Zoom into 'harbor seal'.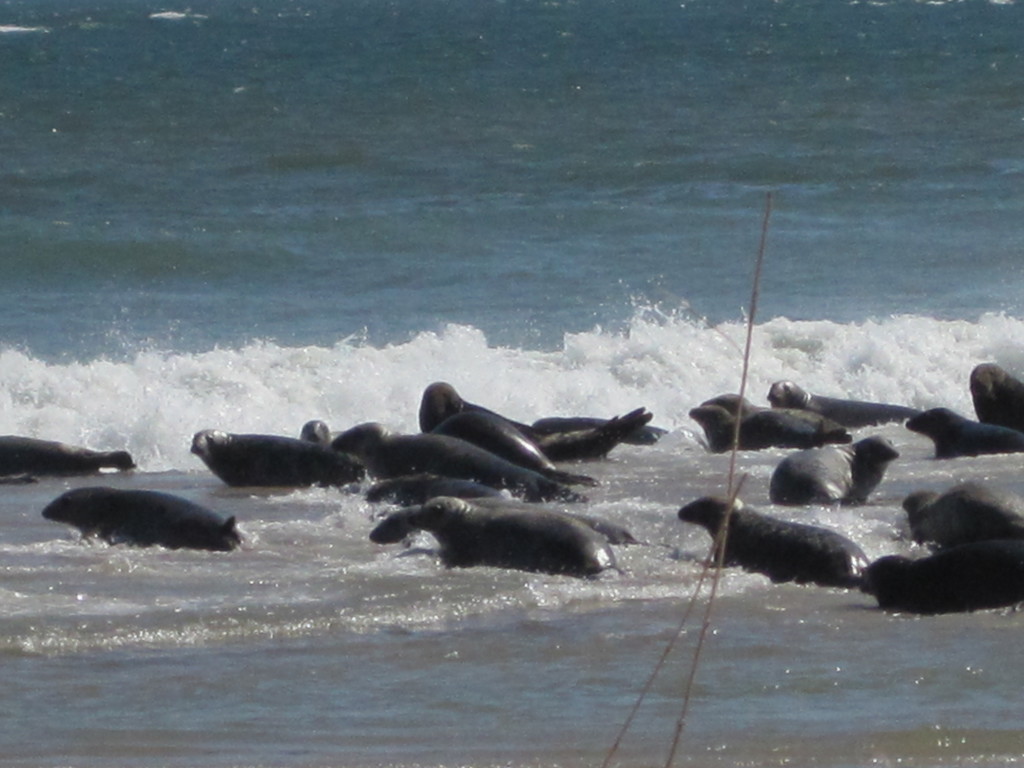
Zoom target: <box>38,482,248,554</box>.
